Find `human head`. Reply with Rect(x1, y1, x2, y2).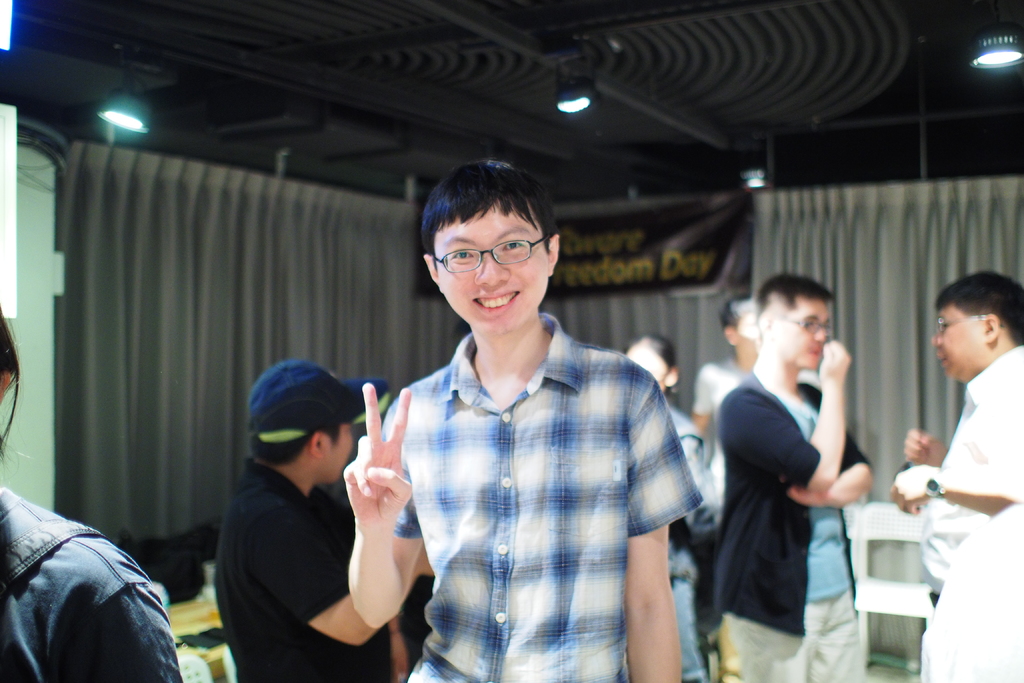
Rect(0, 302, 10, 404).
